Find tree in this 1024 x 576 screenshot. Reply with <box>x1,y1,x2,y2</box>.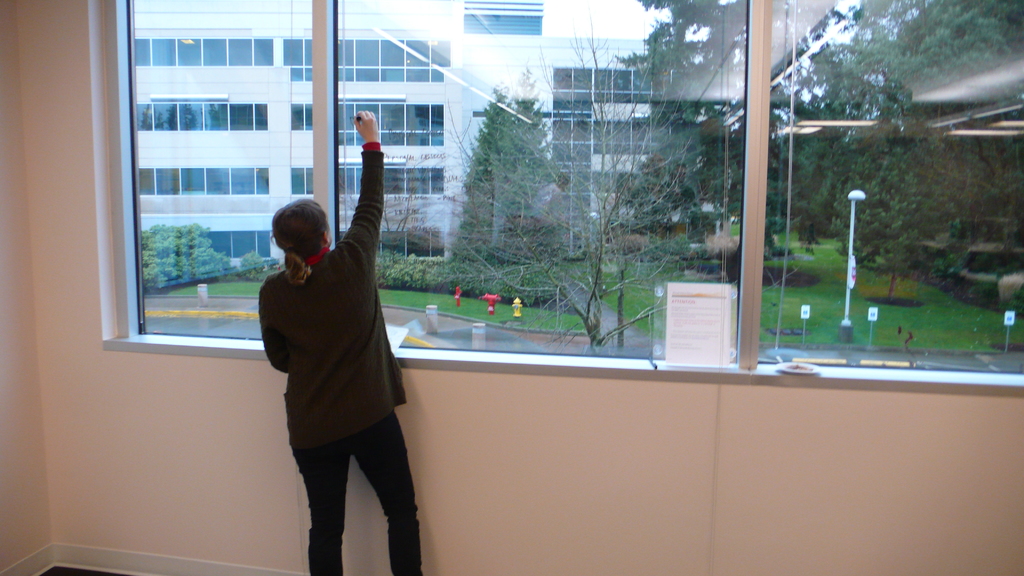
<box>341,175,436,260</box>.
